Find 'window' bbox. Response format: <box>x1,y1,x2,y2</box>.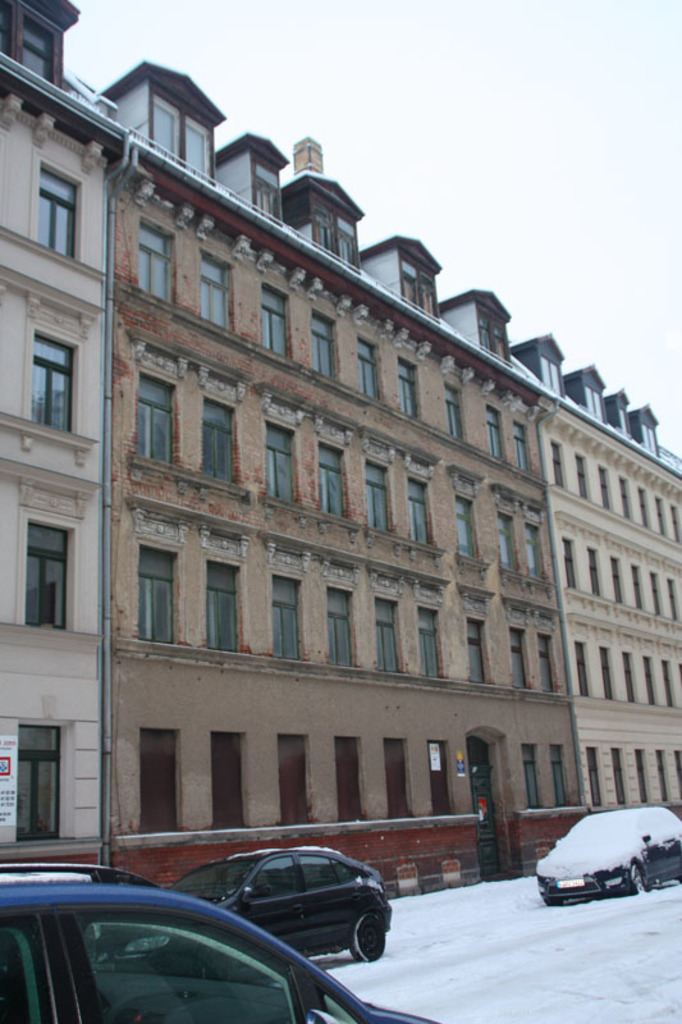
<box>31,334,78,438</box>.
